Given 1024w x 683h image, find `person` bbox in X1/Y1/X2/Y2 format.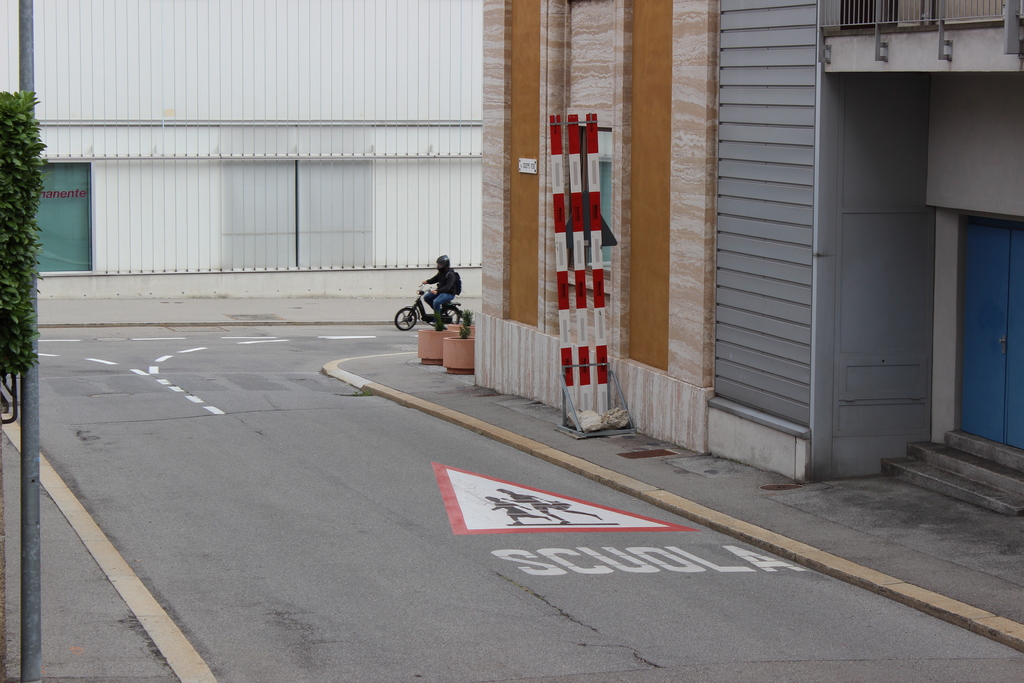
399/251/470/361.
